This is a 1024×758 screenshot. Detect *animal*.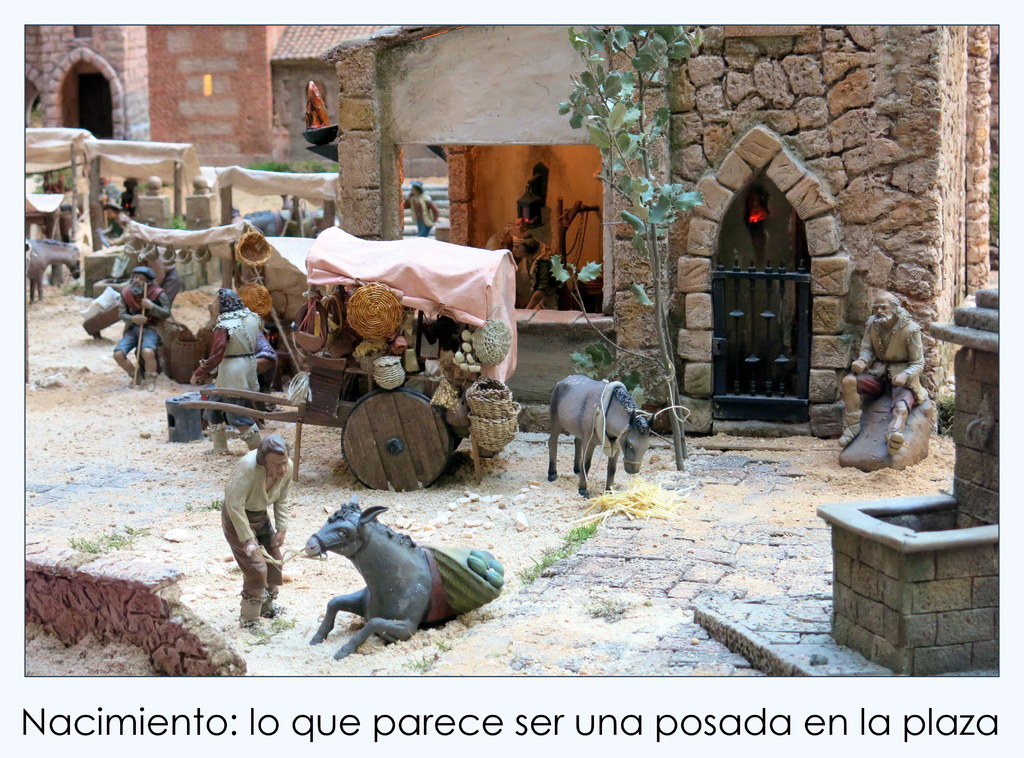
box(305, 494, 504, 662).
